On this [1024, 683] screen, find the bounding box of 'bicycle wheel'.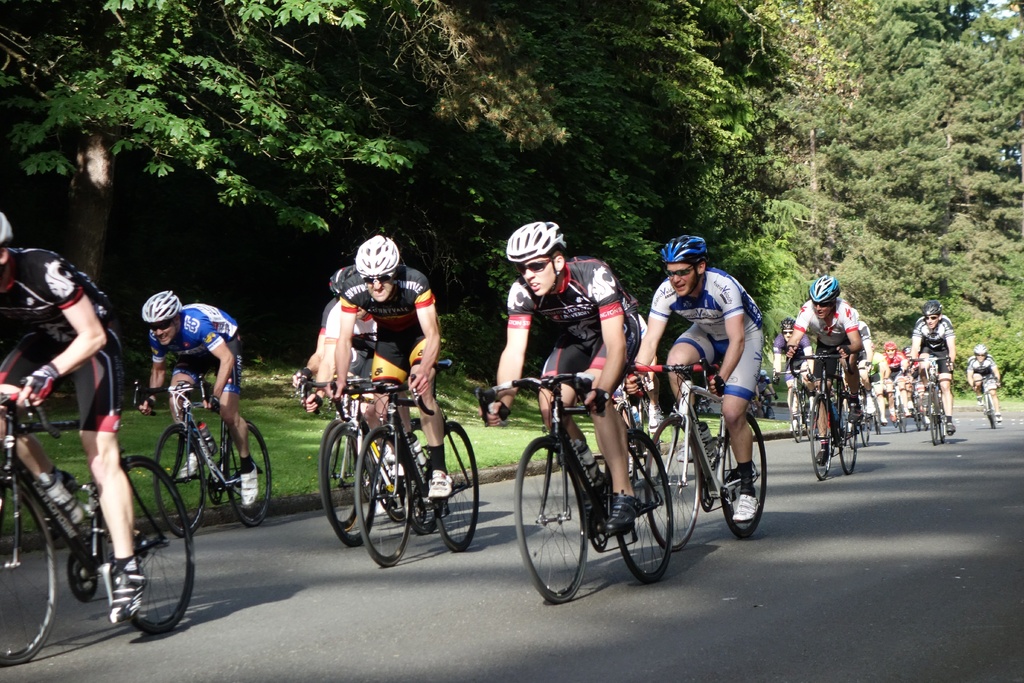
Bounding box: locate(926, 384, 943, 447).
